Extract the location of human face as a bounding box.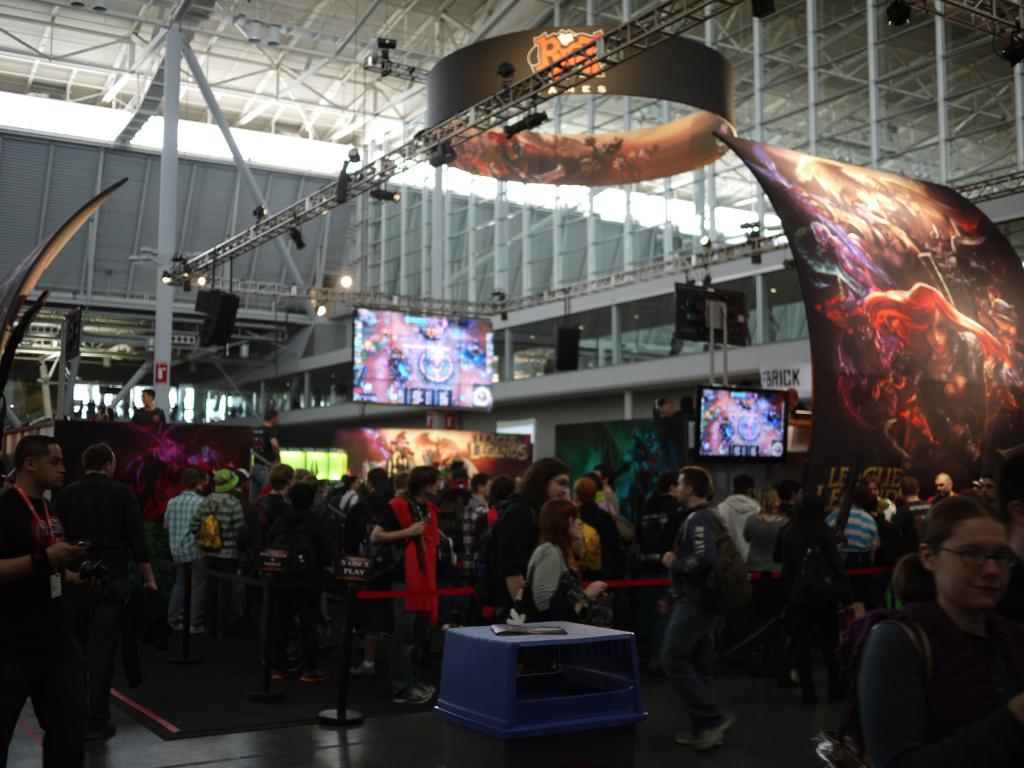
locate(669, 467, 687, 502).
